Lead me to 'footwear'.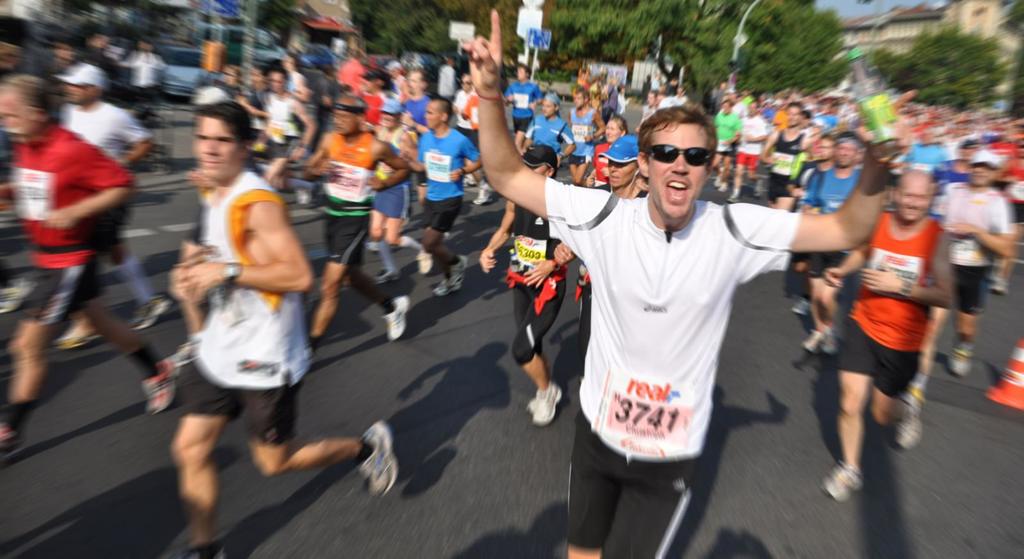
Lead to [x1=45, y1=324, x2=100, y2=350].
